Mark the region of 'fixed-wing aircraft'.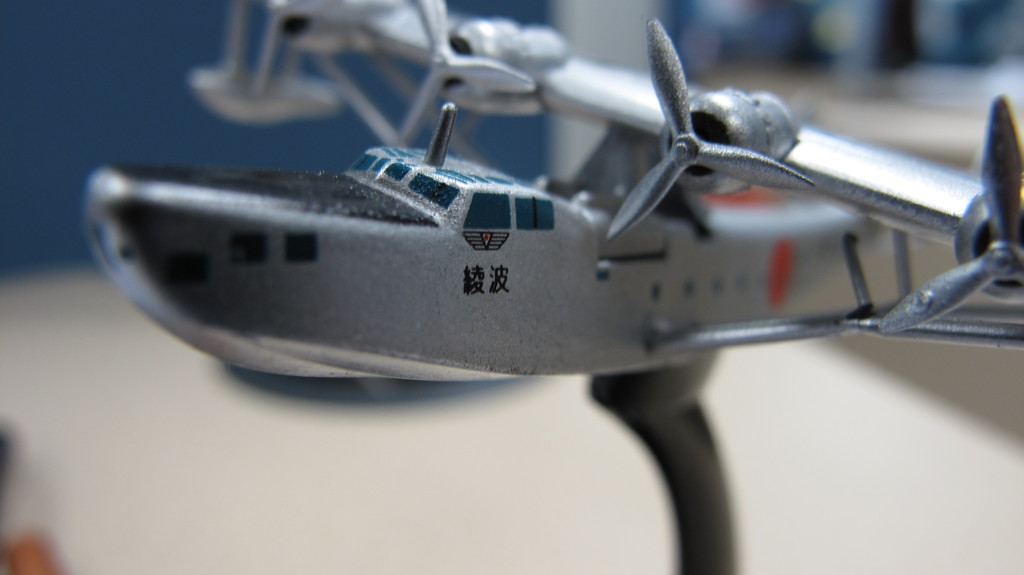
Region: l=79, t=0, r=1023, b=385.
